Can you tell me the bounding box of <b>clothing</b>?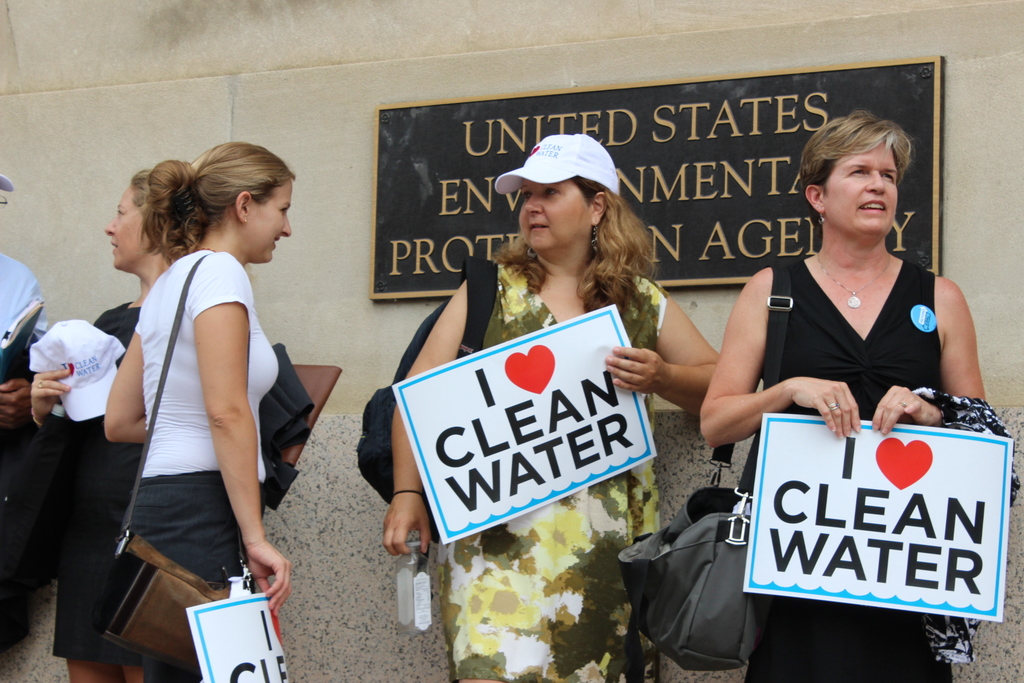
433,250,664,682.
